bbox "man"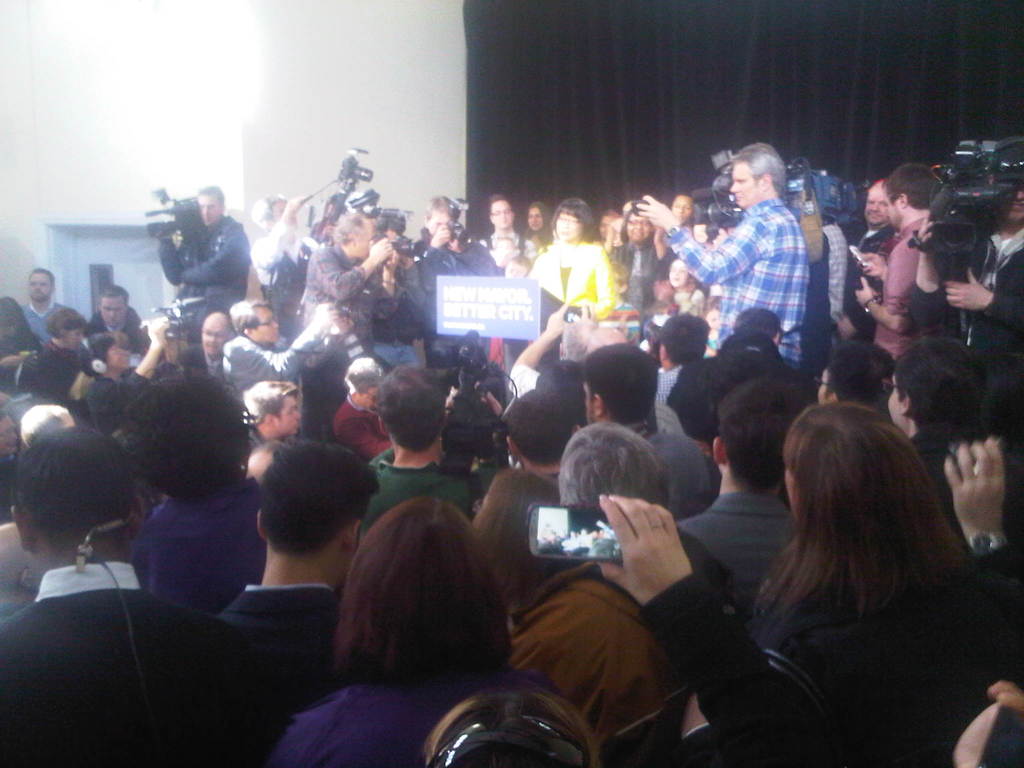
(666,192,694,237)
